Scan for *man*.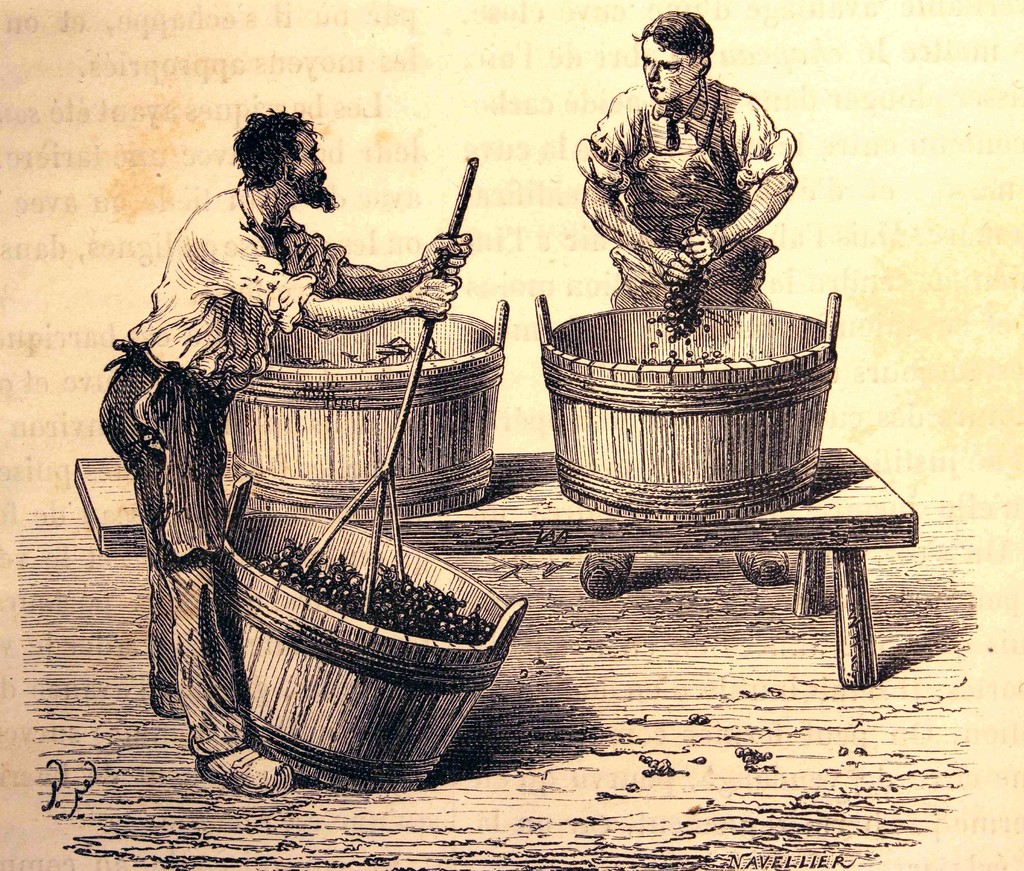
Scan result: x1=114, y1=108, x2=477, y2=783.
